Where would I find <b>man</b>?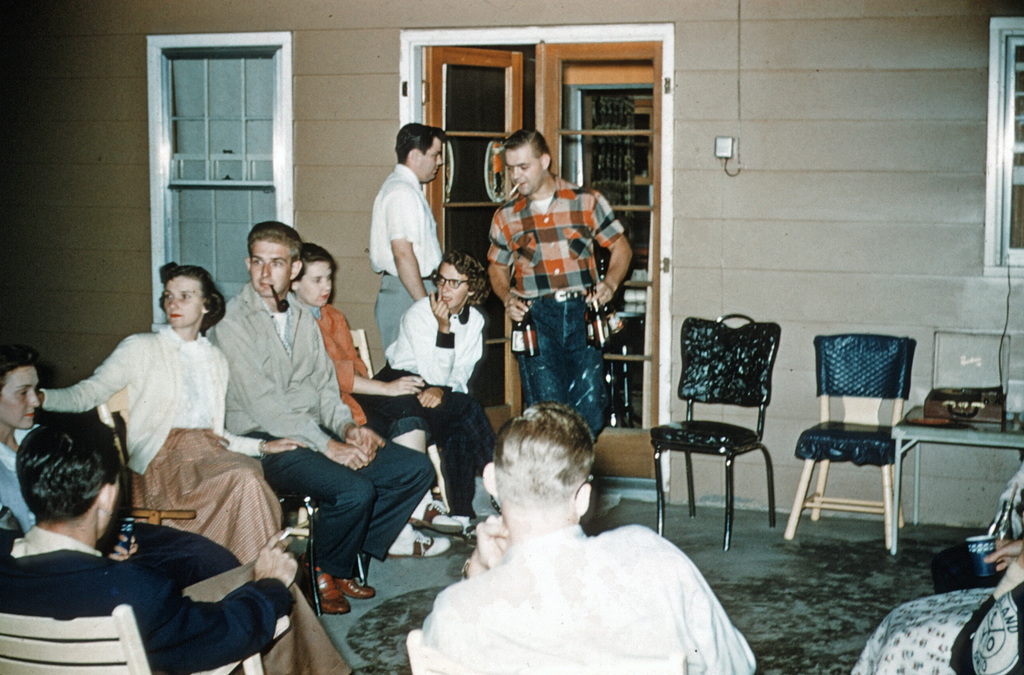
At BBox(371, 124, 447, 361).
